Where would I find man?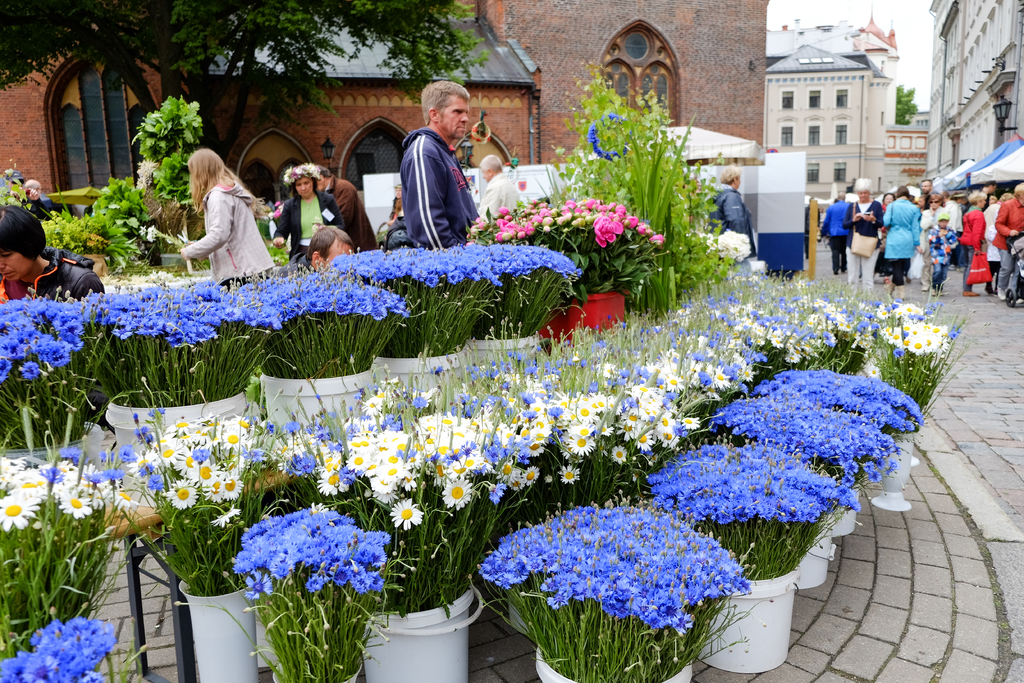
At (x1=917, y1=177, x2=931, y2=208).
